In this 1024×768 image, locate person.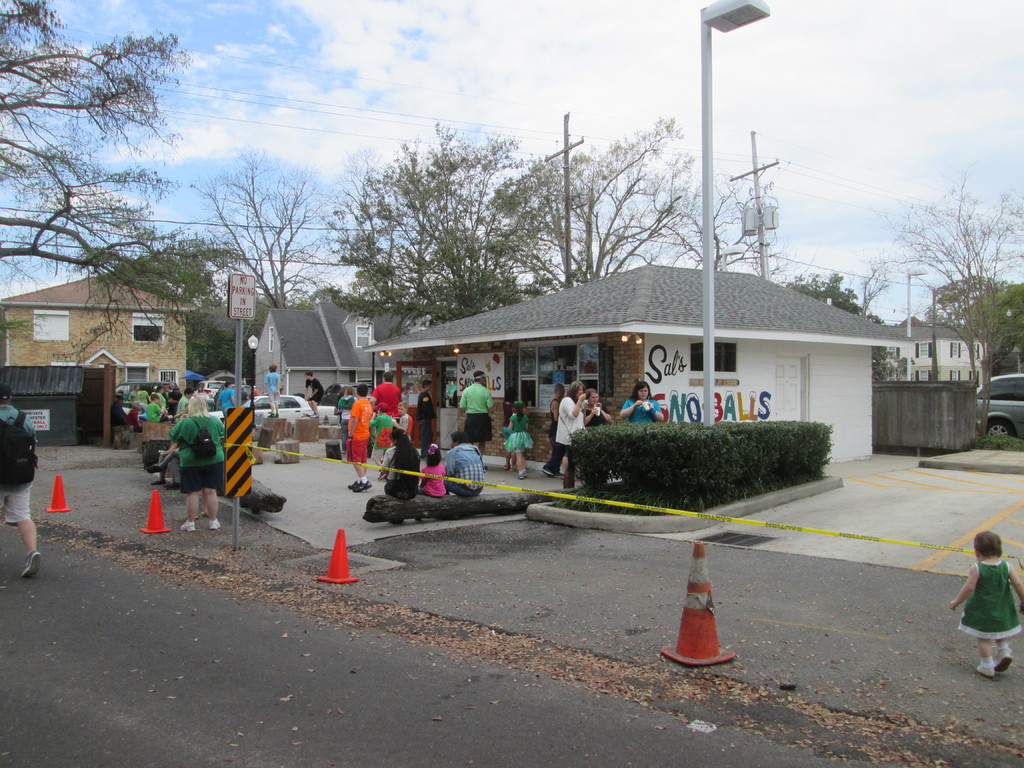
Bounding box: [left=548, top=384, right=570, bottom=441].
